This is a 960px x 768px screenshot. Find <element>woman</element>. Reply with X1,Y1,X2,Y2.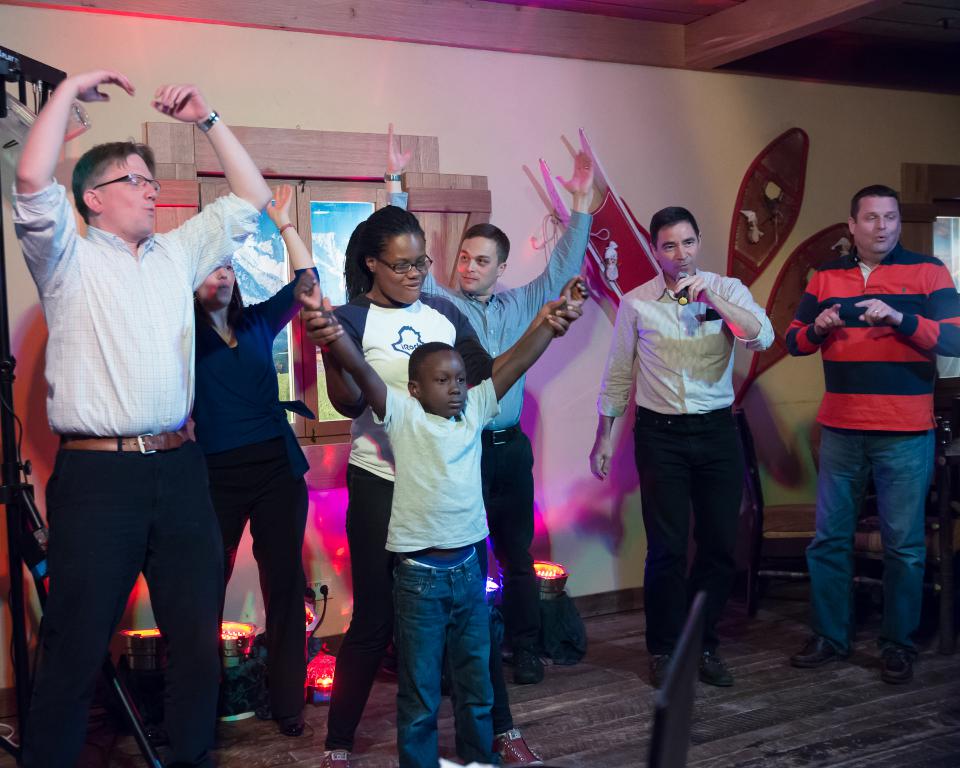
301,199,546,767.
